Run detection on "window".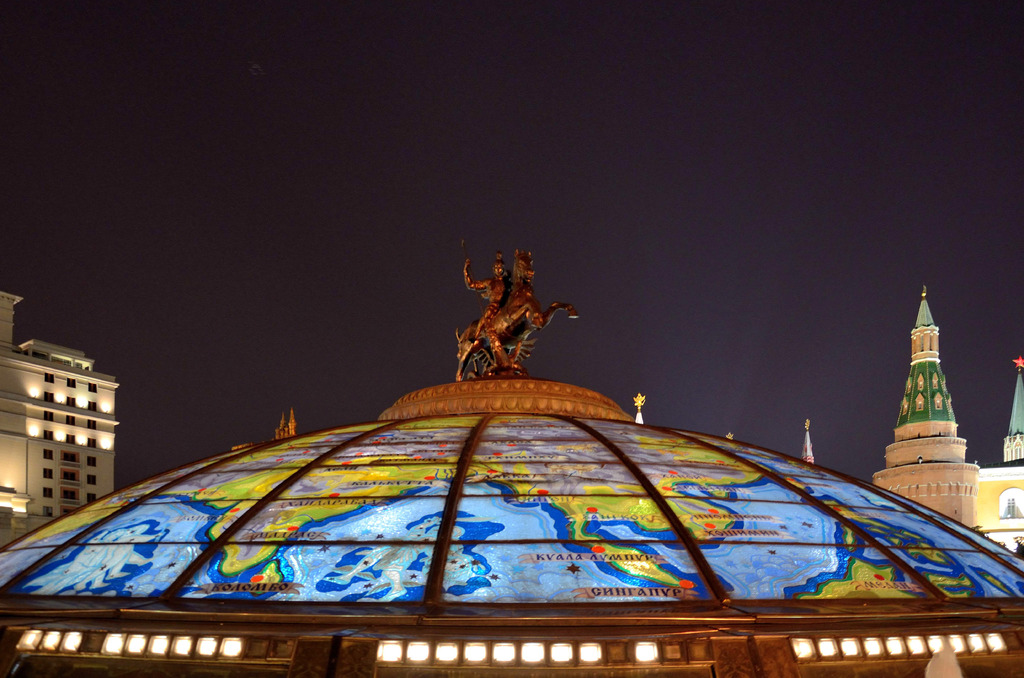
Result: {"x1": 86, "y1": 400, "x2": 99, "y2": 415}.
